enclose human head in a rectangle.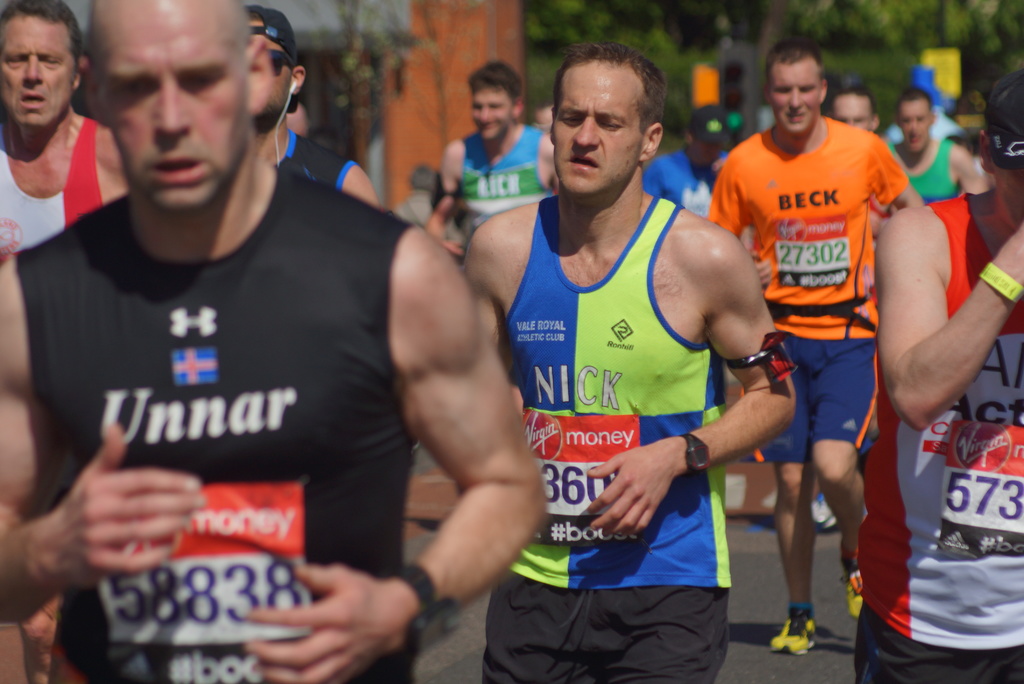
region(884, 85, 940, 152).
